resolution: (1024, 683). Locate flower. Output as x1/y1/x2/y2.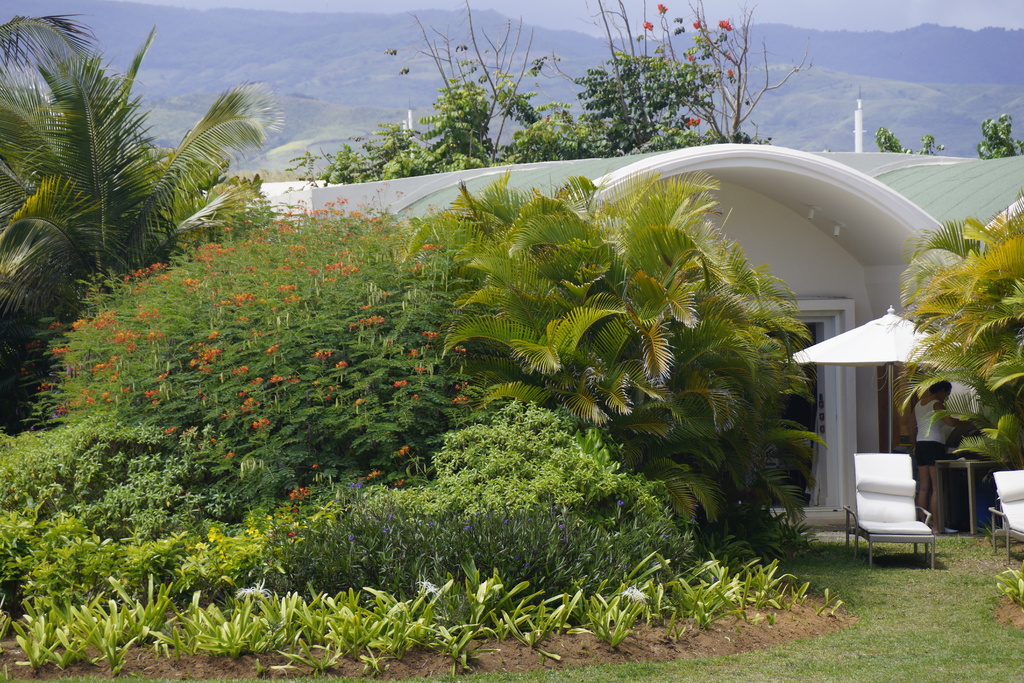
314/347/333/360.
